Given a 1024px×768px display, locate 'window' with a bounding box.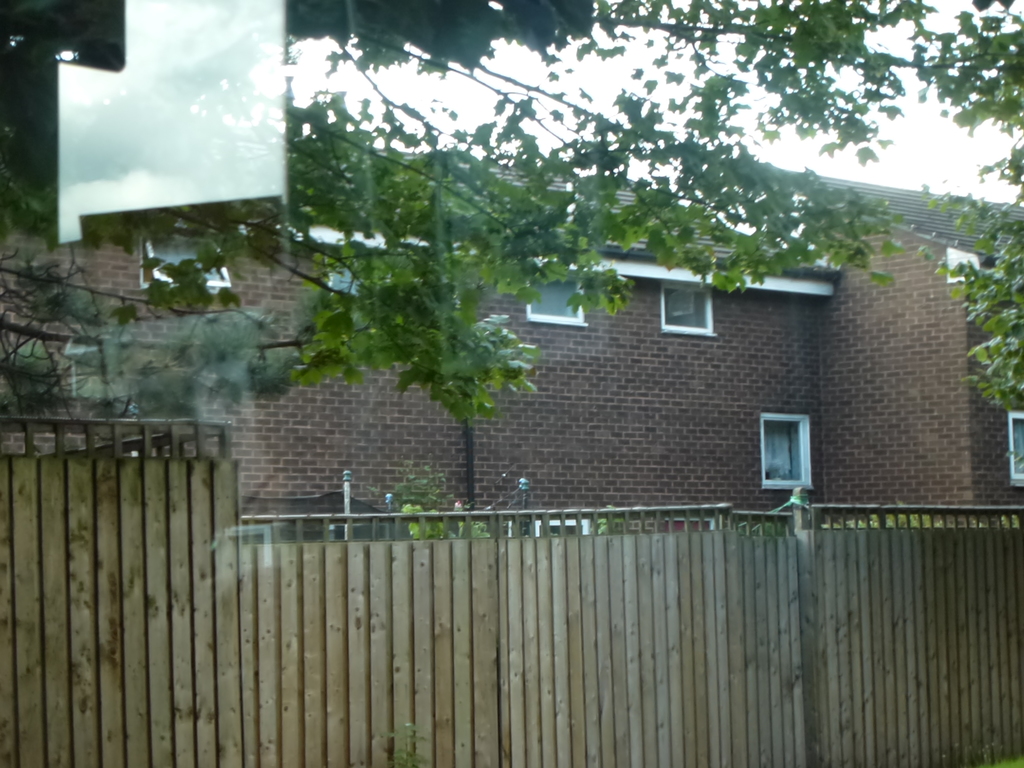
Located: [x1=1011, y1=408, x2=1023, y2=486].
